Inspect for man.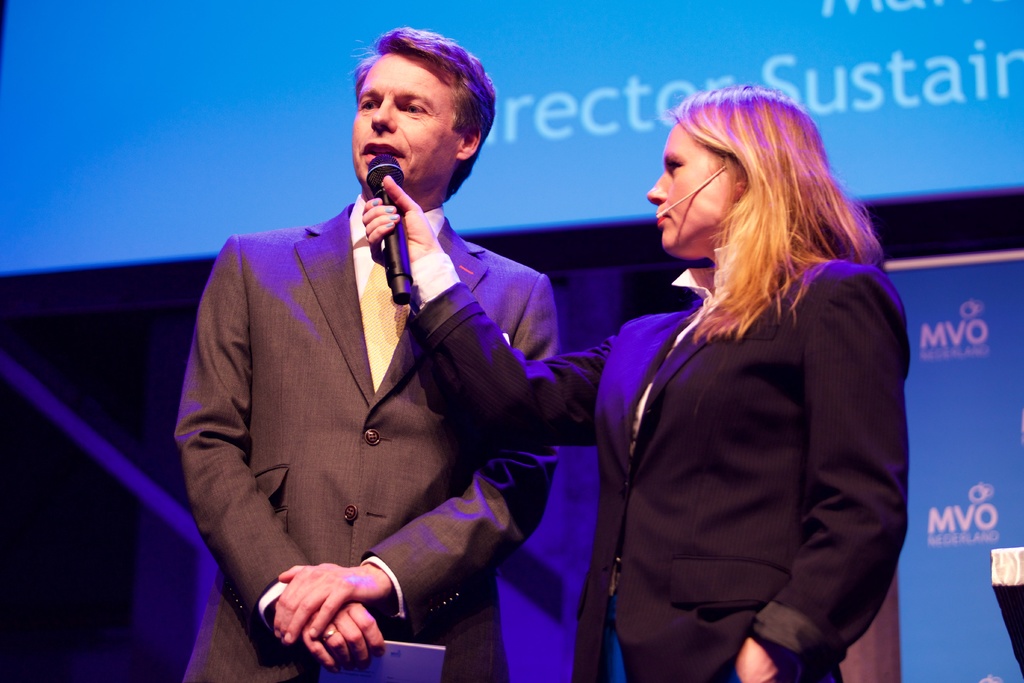
Inspection: bbox(181, 54, 597, 682).
